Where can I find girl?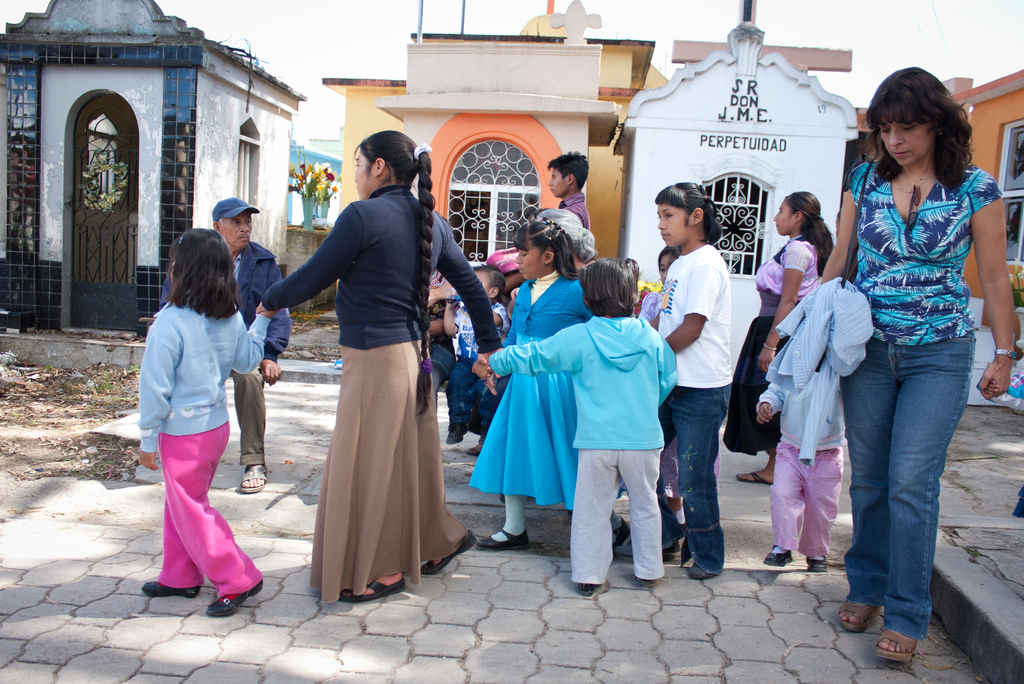
You can find it at [x1=656, y1=183, x2=736, y2=573].
